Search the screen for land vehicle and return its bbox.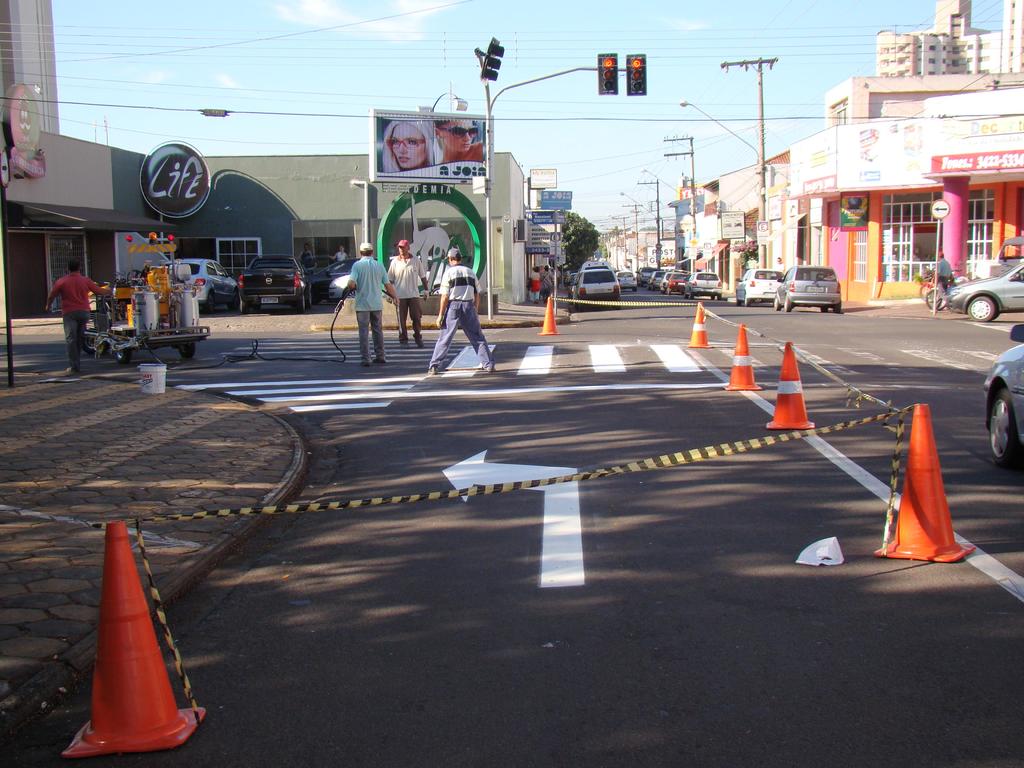
Found: (x1=166, y1=257, x2=241, y2=312).
